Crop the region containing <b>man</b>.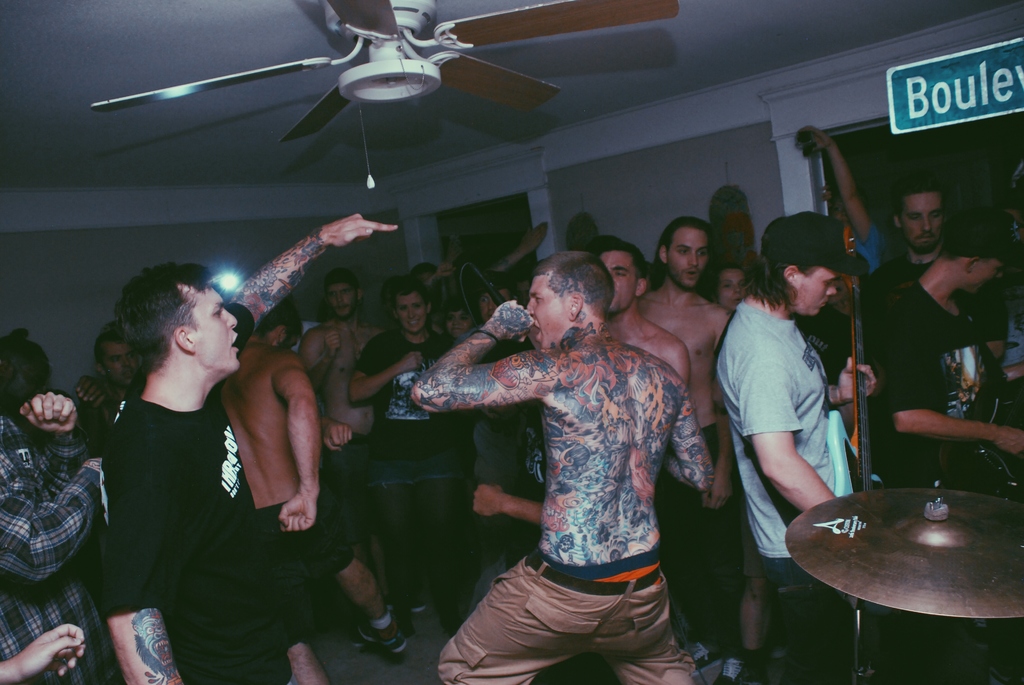
Crop region: {"x1": 81, "y1": 326, "x2": 148, "y2": 431}.
